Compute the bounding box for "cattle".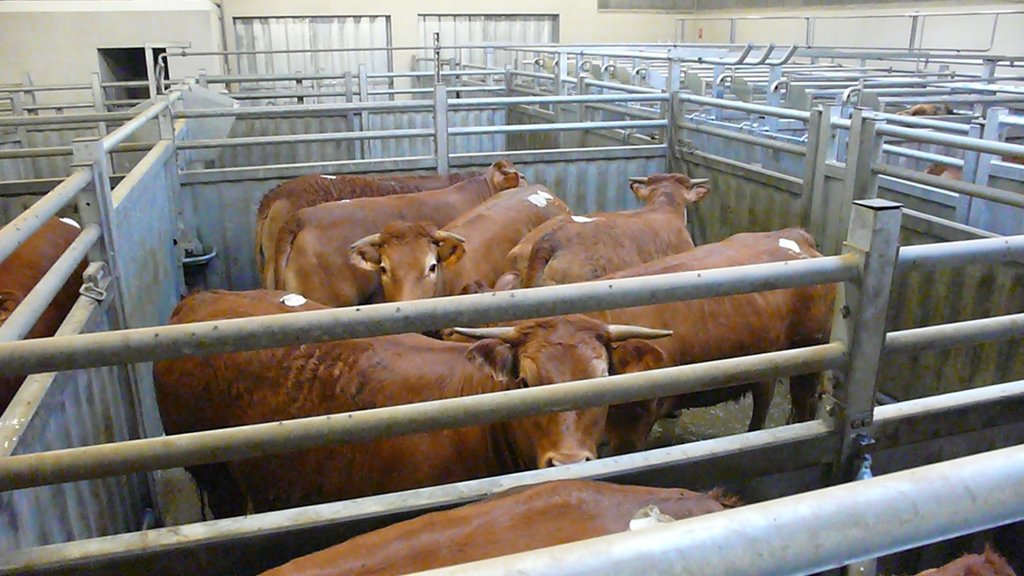
261,477,1016,575.
